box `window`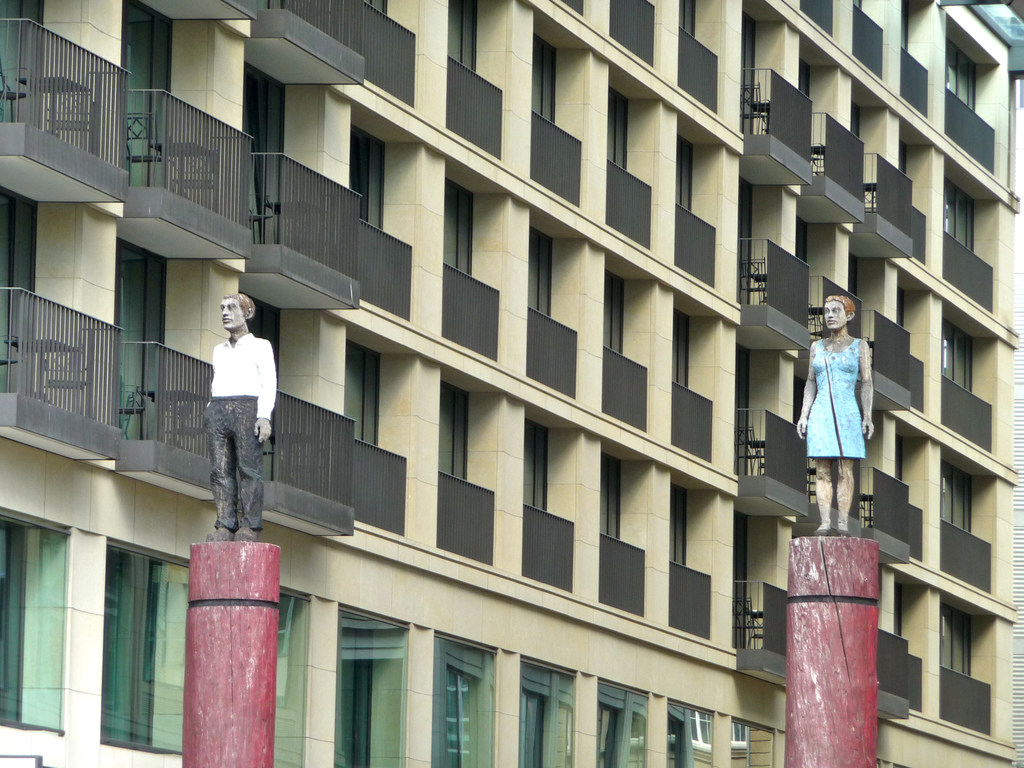
x1=854 y1=0 x2=867 y2=5
